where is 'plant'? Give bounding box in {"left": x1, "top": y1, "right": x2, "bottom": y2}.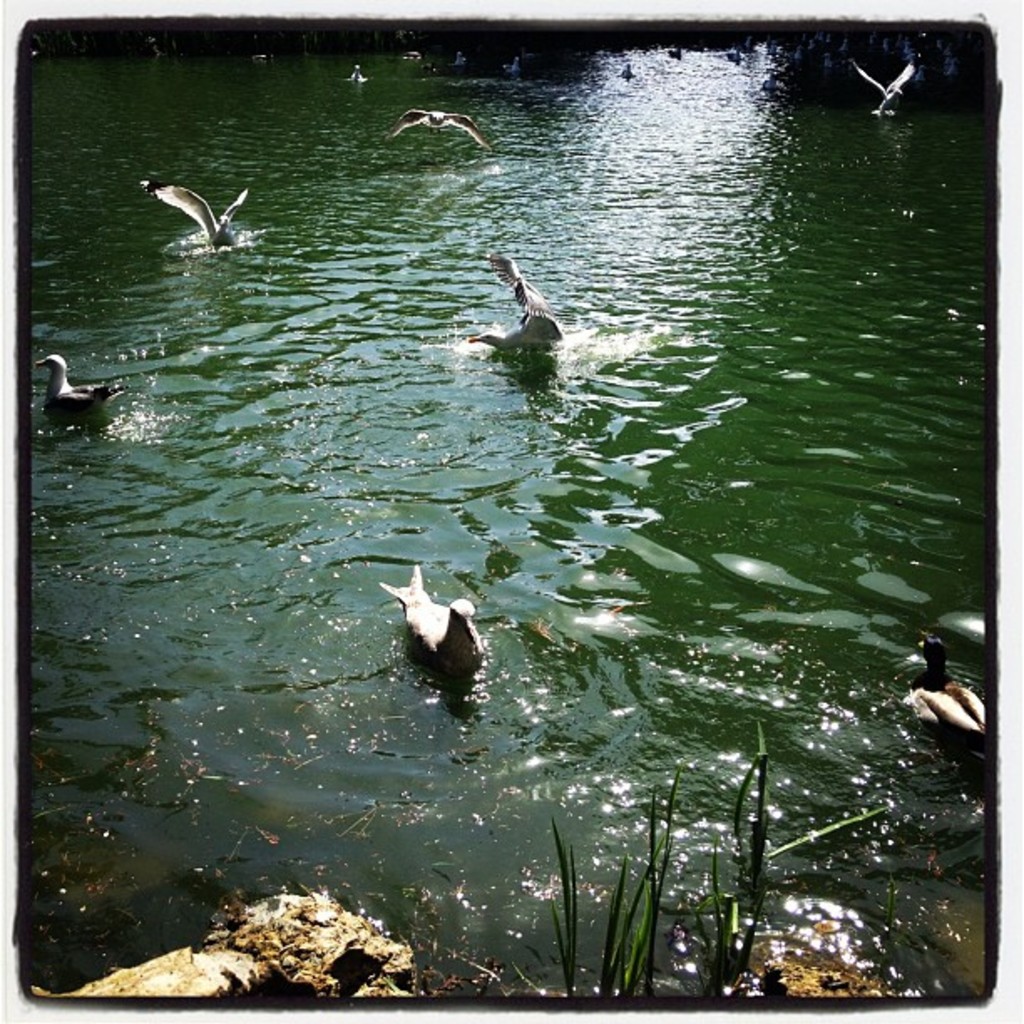
{"left": 534, "top": 765, "right": 686, "bottom": 999}.
